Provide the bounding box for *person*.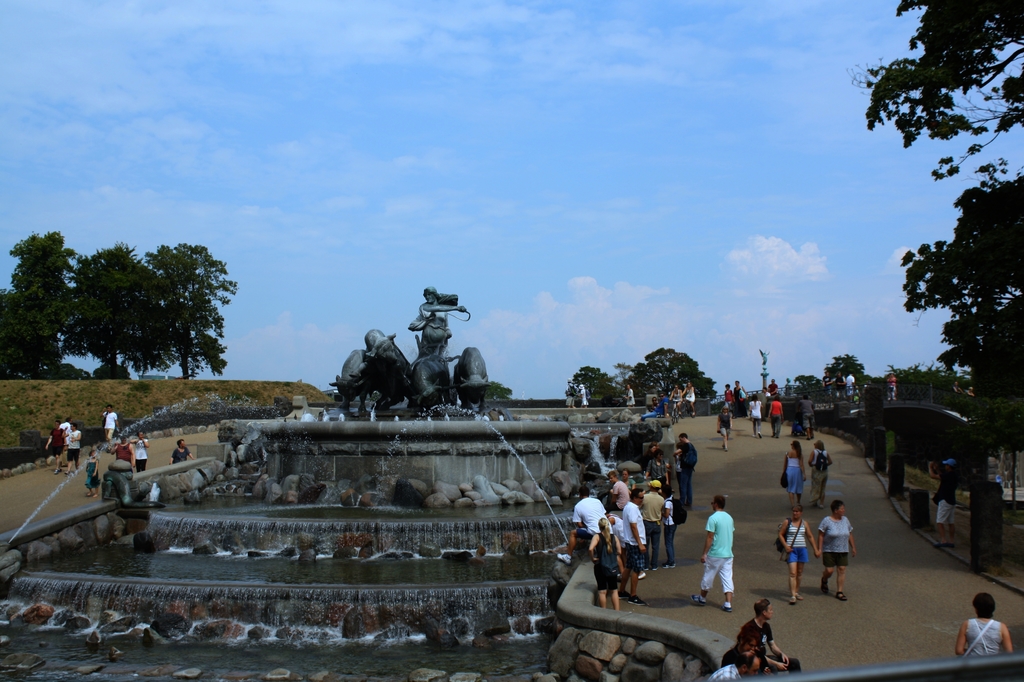
x1=406 y1=283 x2=468 y2=368.
